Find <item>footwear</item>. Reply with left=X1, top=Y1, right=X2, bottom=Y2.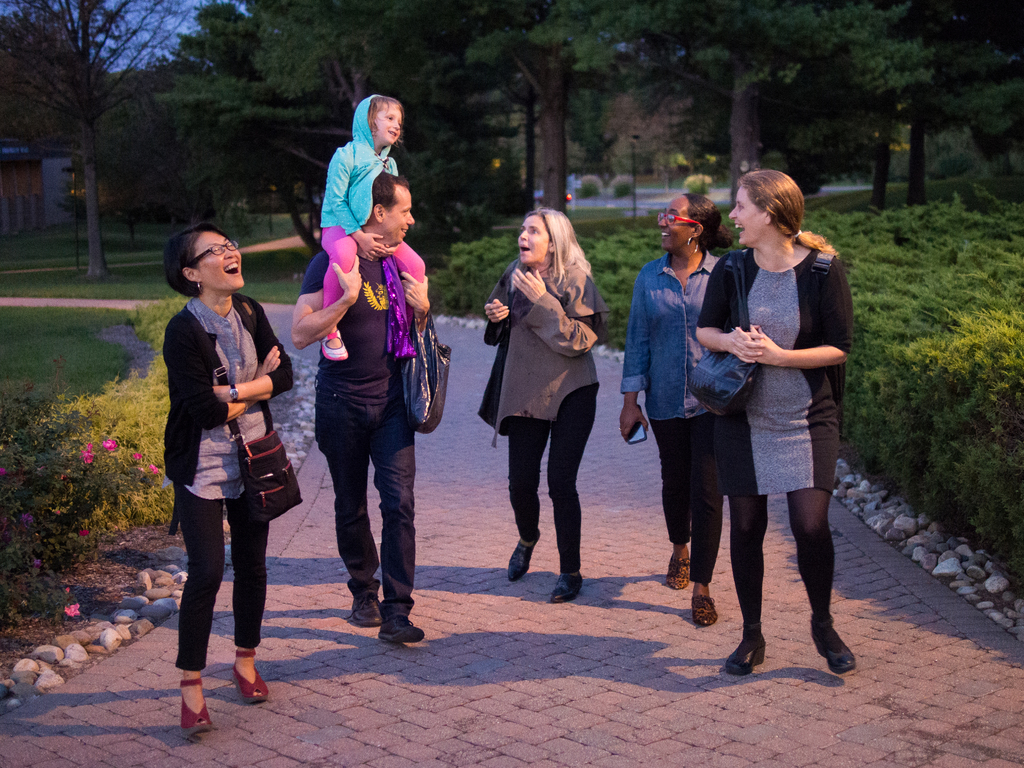
left=550, top=572, right=581, bottom=601.
